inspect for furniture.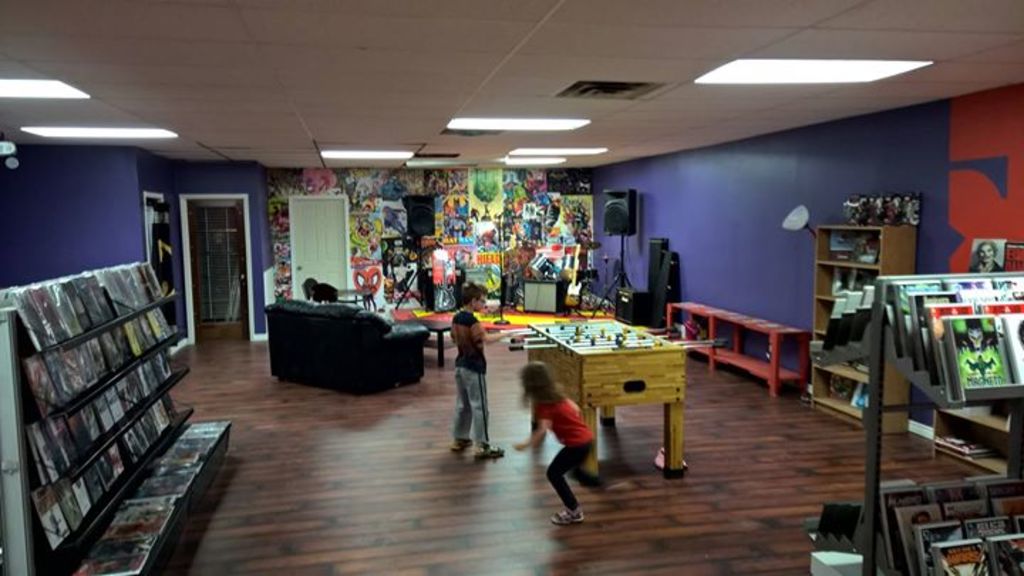
Inspection: pyautogui.locateOnScreen(666, 300, 809, 395).
